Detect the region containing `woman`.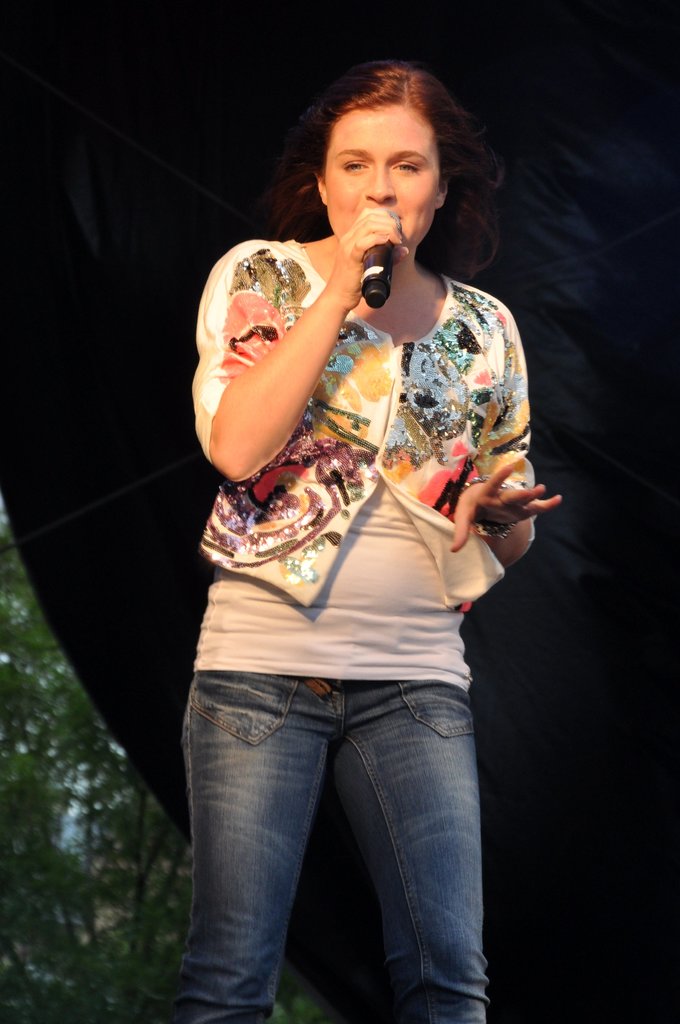
pyautogui.locateOnScreen(148, 75, 579, 1018).
